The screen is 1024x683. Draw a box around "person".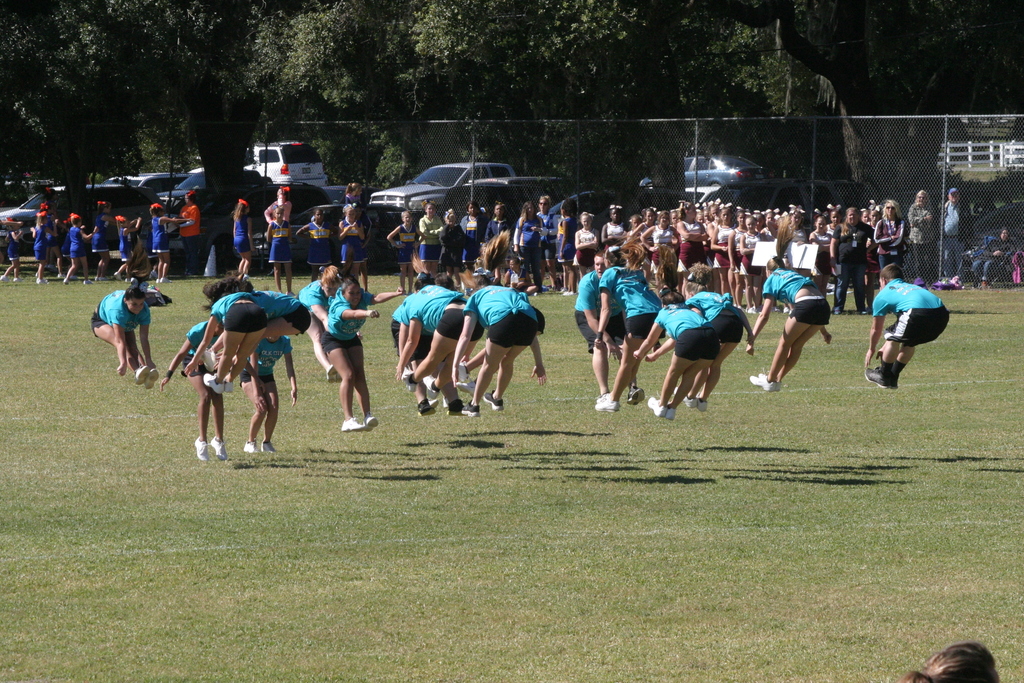
detection(743, 211, 838, 391).
